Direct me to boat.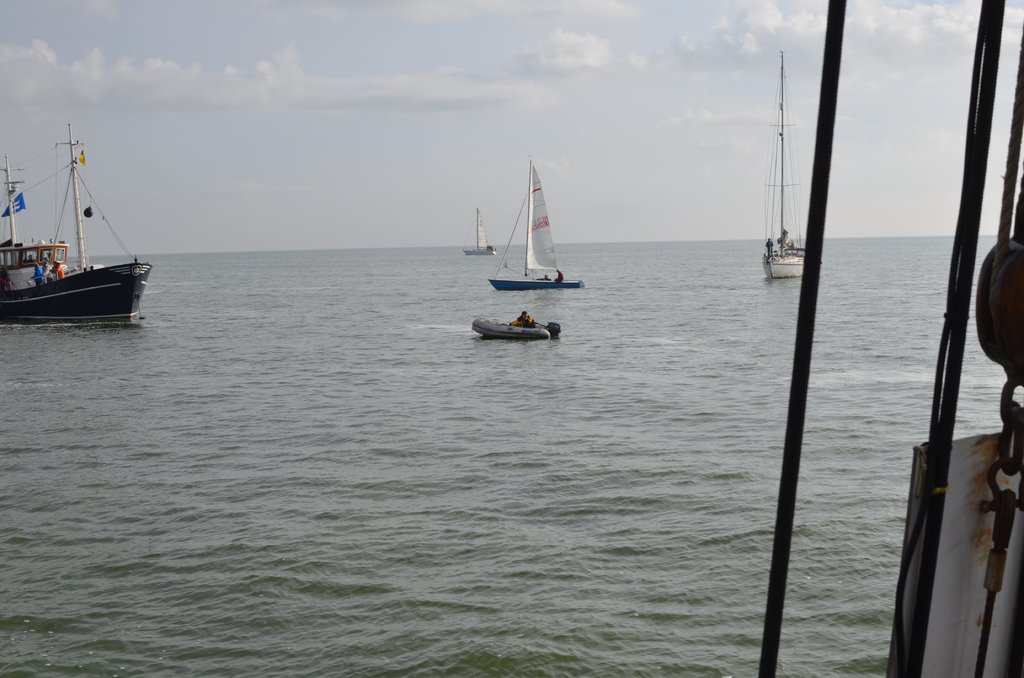
Direction: {"left": 460, "top": 209, "right": 499, "bottom": 259}.
